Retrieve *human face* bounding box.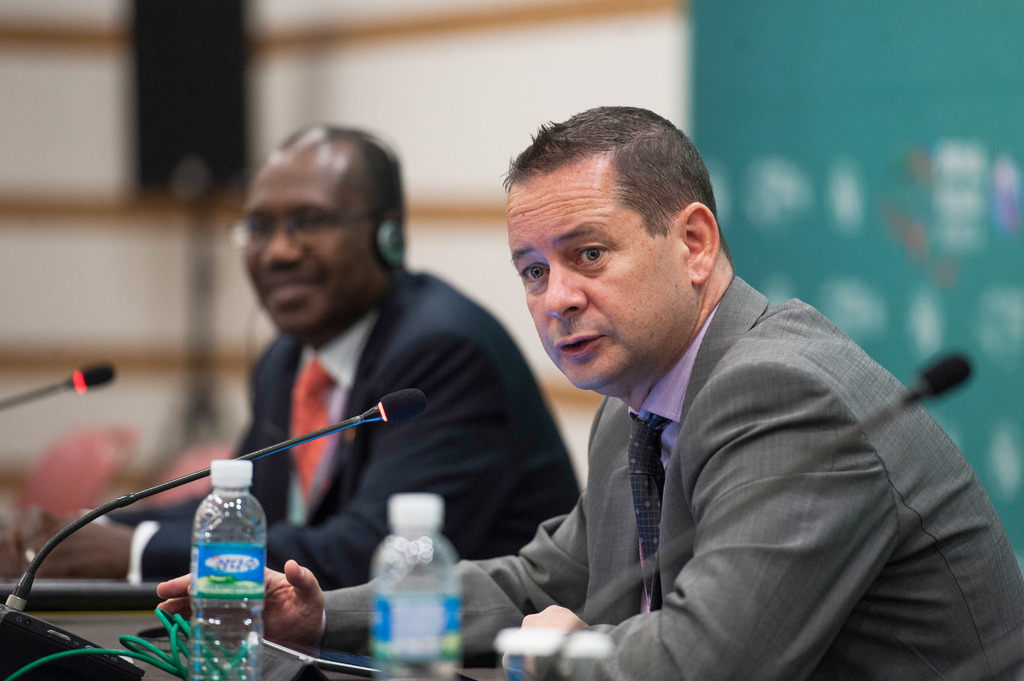
Bounding box: x1=507 y1=160 x2=688 y2=394.
